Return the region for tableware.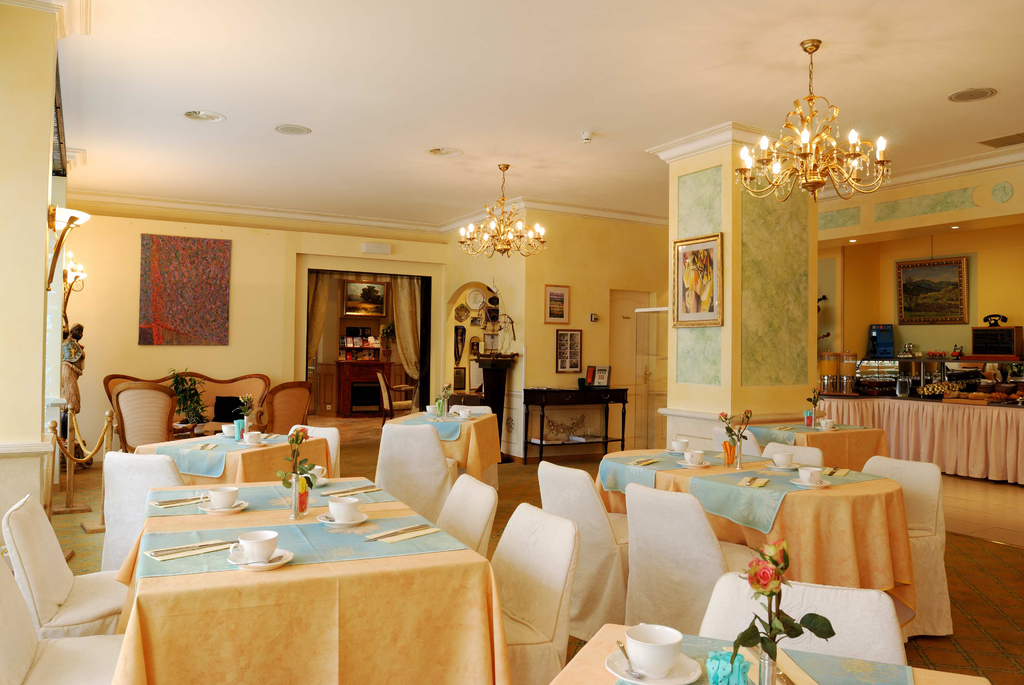
[left=769, top=452, right=792, bottom=468].
